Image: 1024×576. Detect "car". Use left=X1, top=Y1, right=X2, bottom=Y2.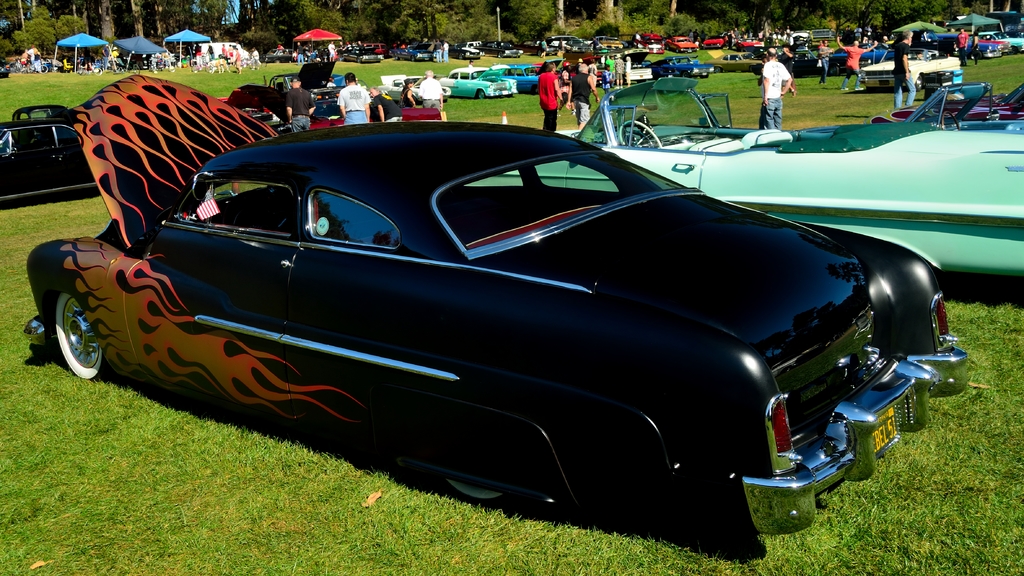
left=934, top=30, right=1002, bottom=59.
